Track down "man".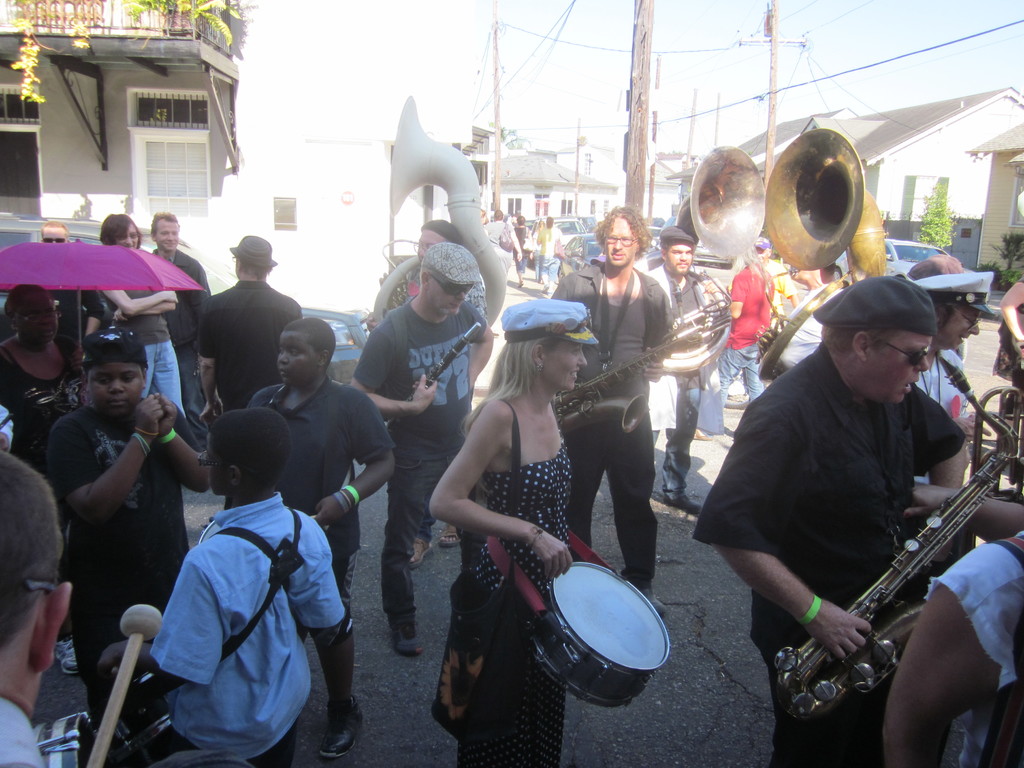
Tracked to crop(211, 232, 316, 429).
